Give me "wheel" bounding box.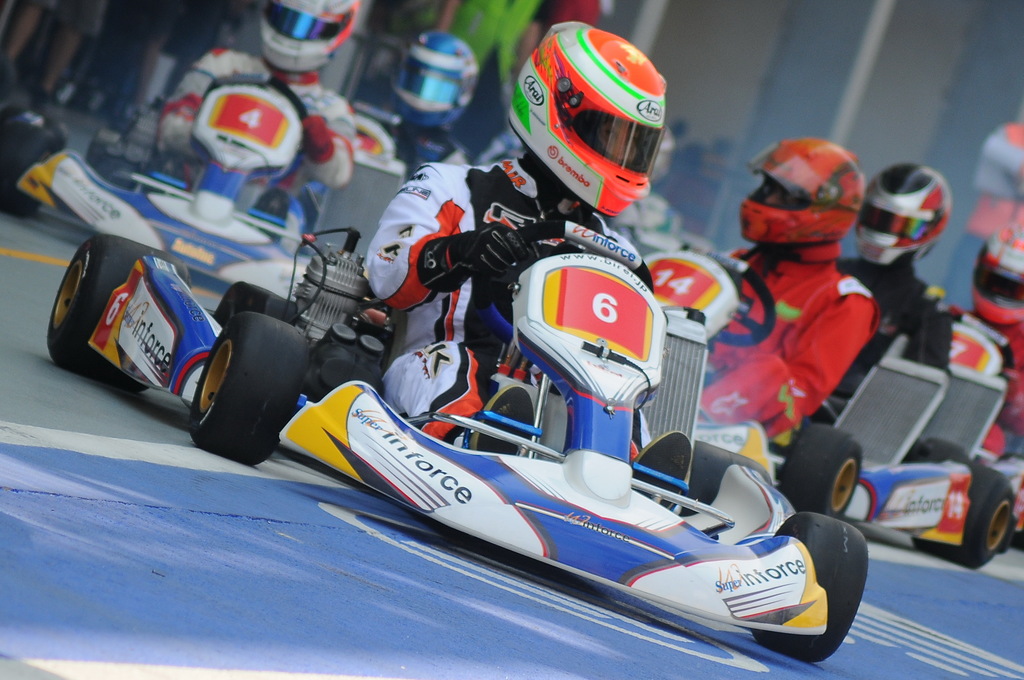
pyautogui.locateOnScreen(750, 515, 867, 665).
